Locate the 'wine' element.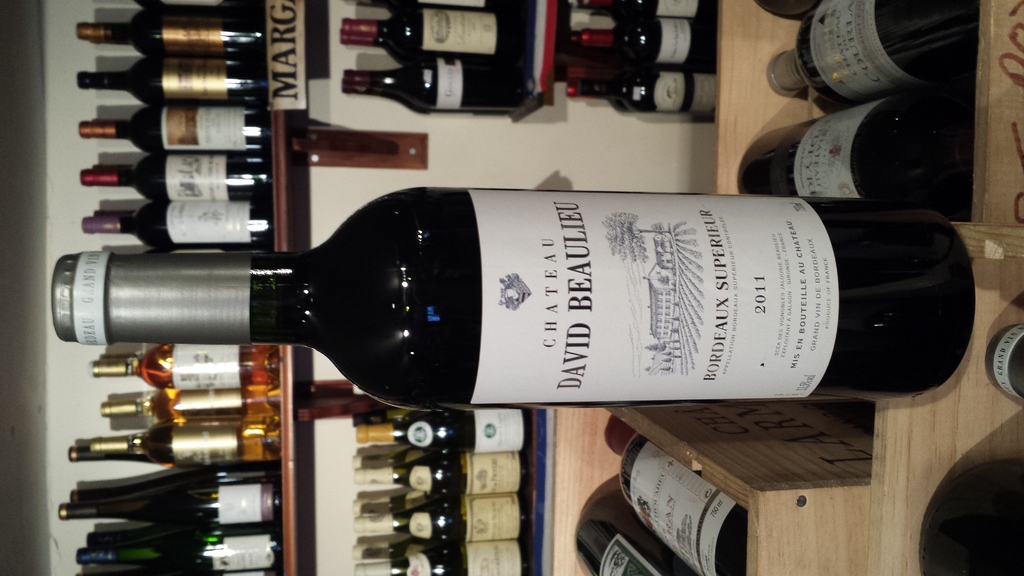
Element bbox: Rect(756, 0, 817, 24).
